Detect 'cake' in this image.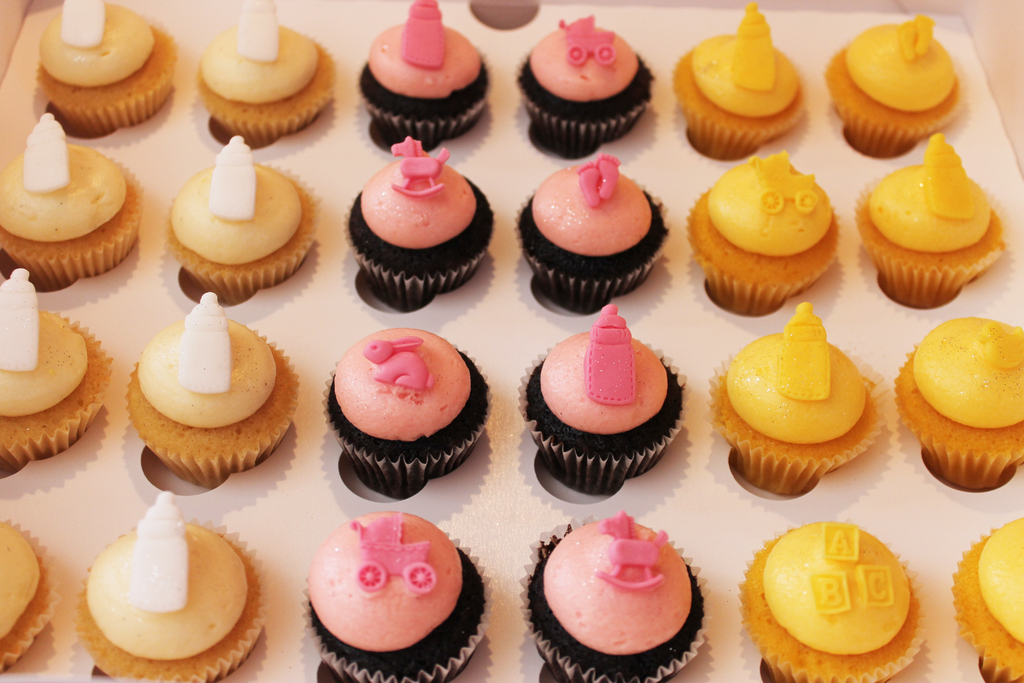
Detection: locate(888, 314, 1023, 491).
